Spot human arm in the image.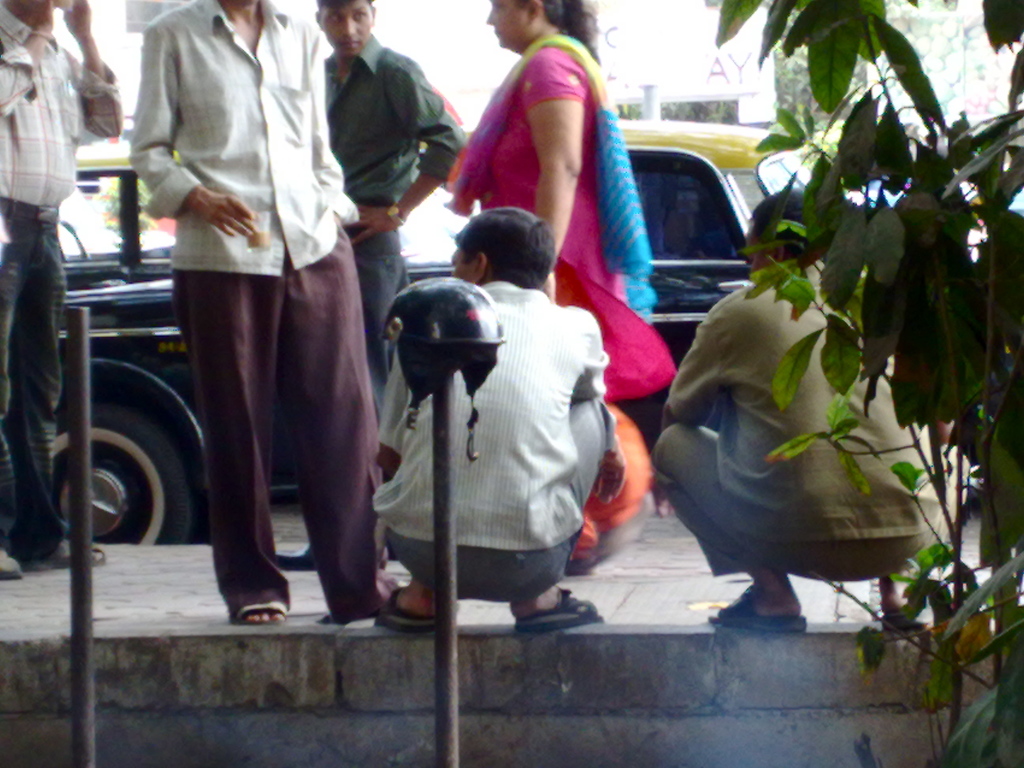
human arm found at 0, 0, 65, 120.
